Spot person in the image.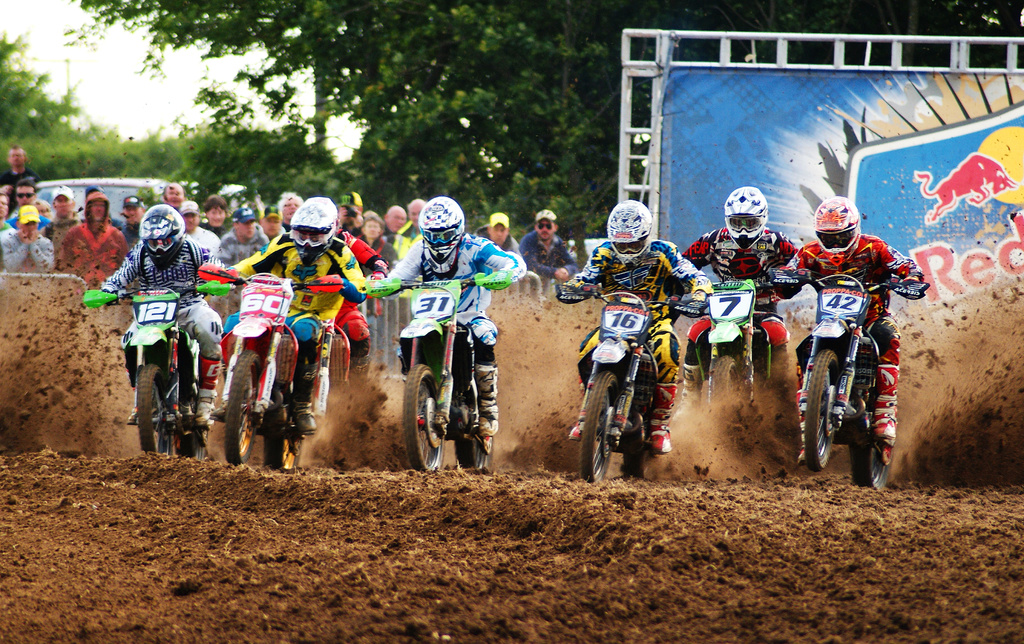
person found at select_region(263, 201, 282, 237).
